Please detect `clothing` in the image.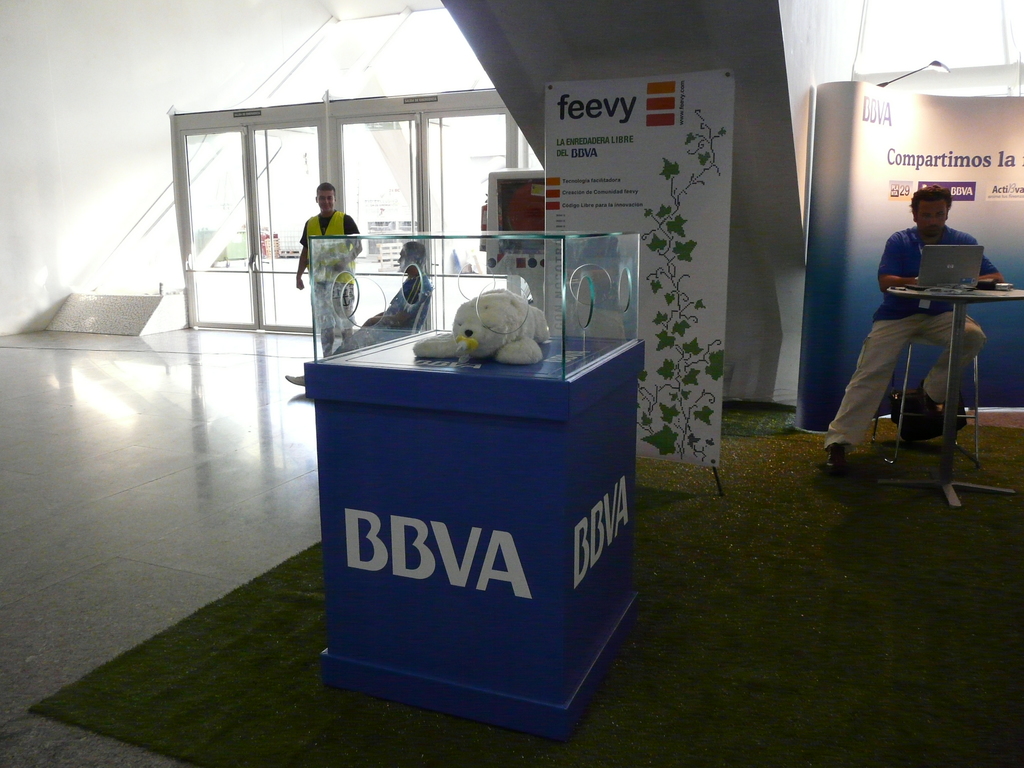
box=[298, 207, 362, 330].
